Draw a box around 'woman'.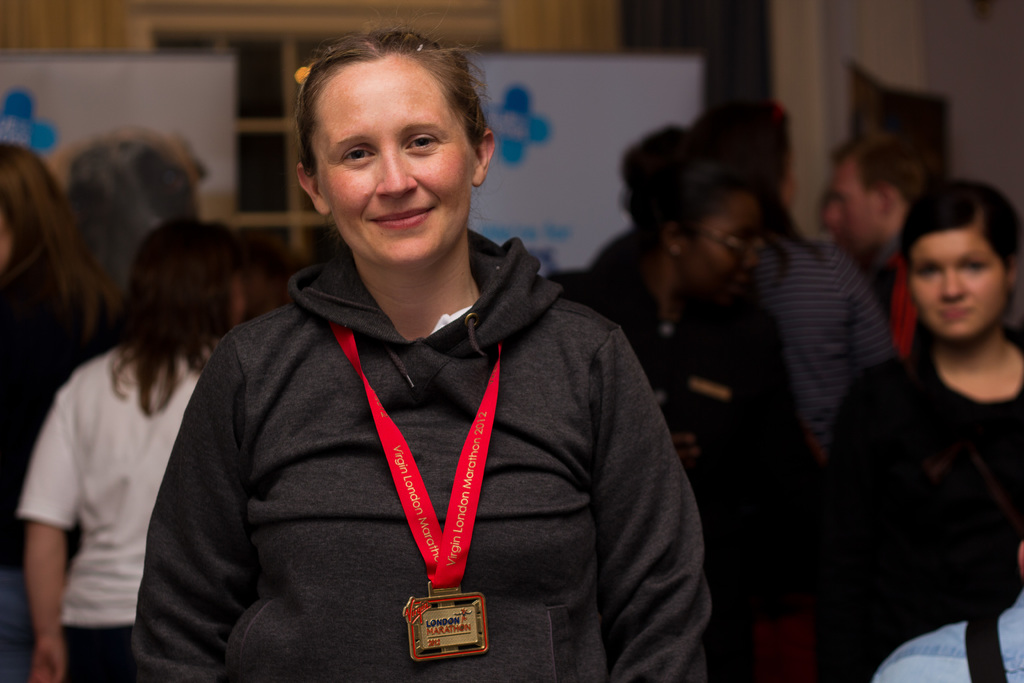
{"x1": 17, "y1": 220, "x2": 257, "y2": 682}.
